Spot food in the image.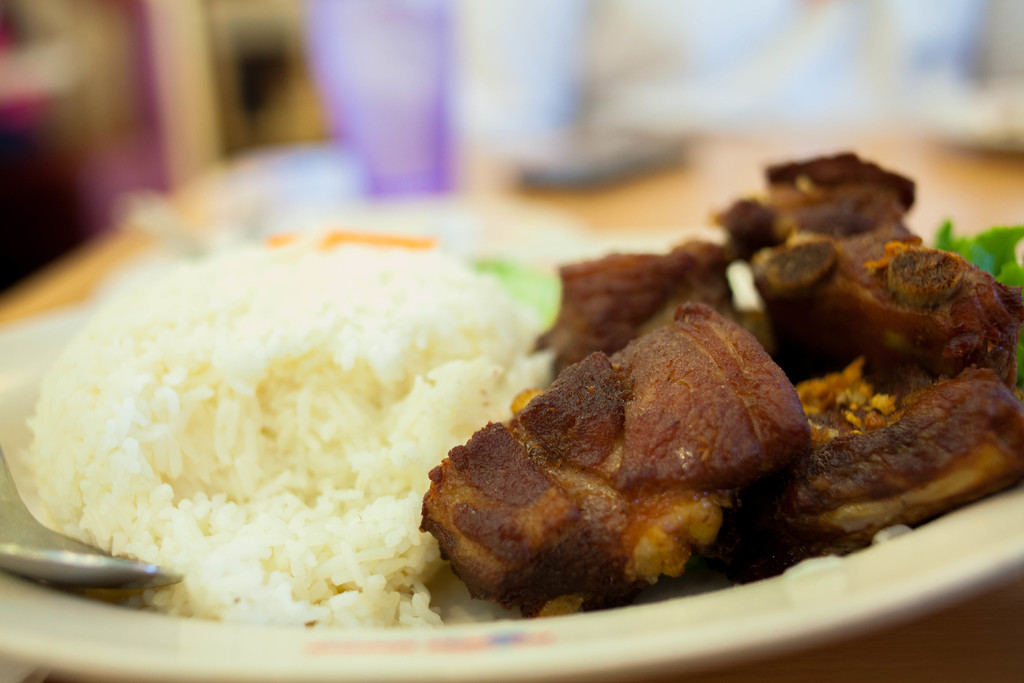
food found at left=25, top=233, right=521, bottom=630.
